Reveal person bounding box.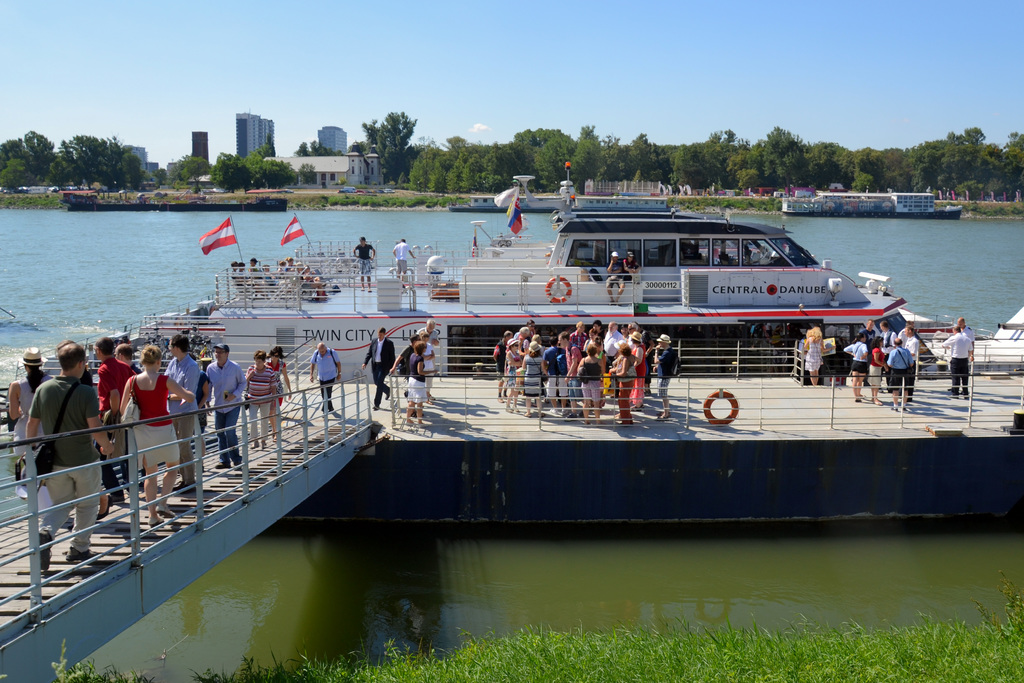
Revealed: l=837, t=336, r=874, b=396.
